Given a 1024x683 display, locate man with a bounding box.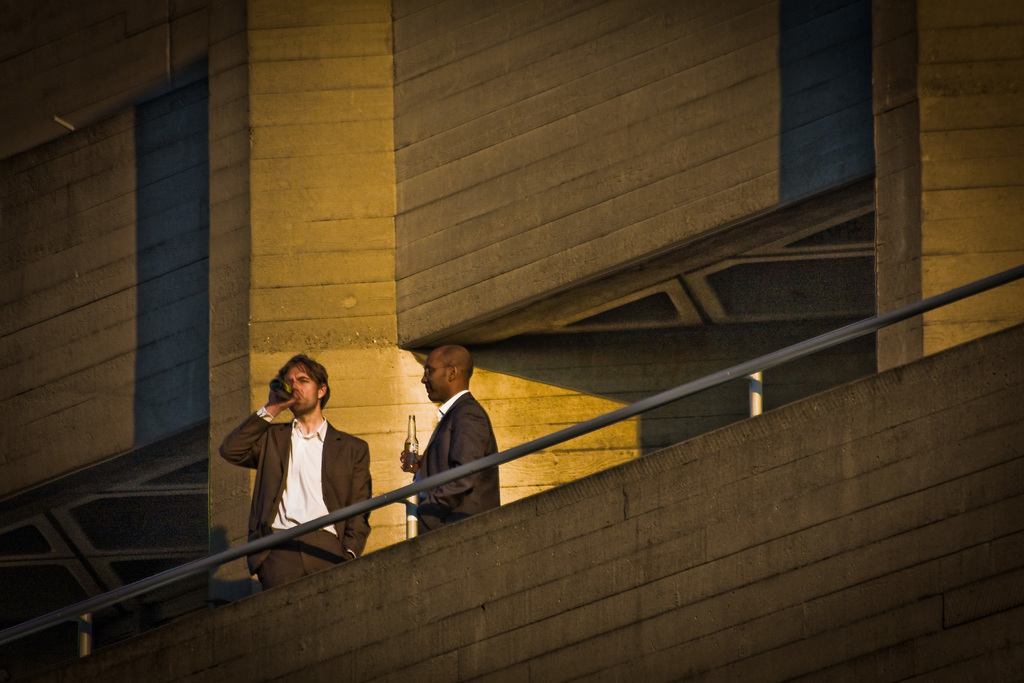
Located: (219, 352, 375, 593).
